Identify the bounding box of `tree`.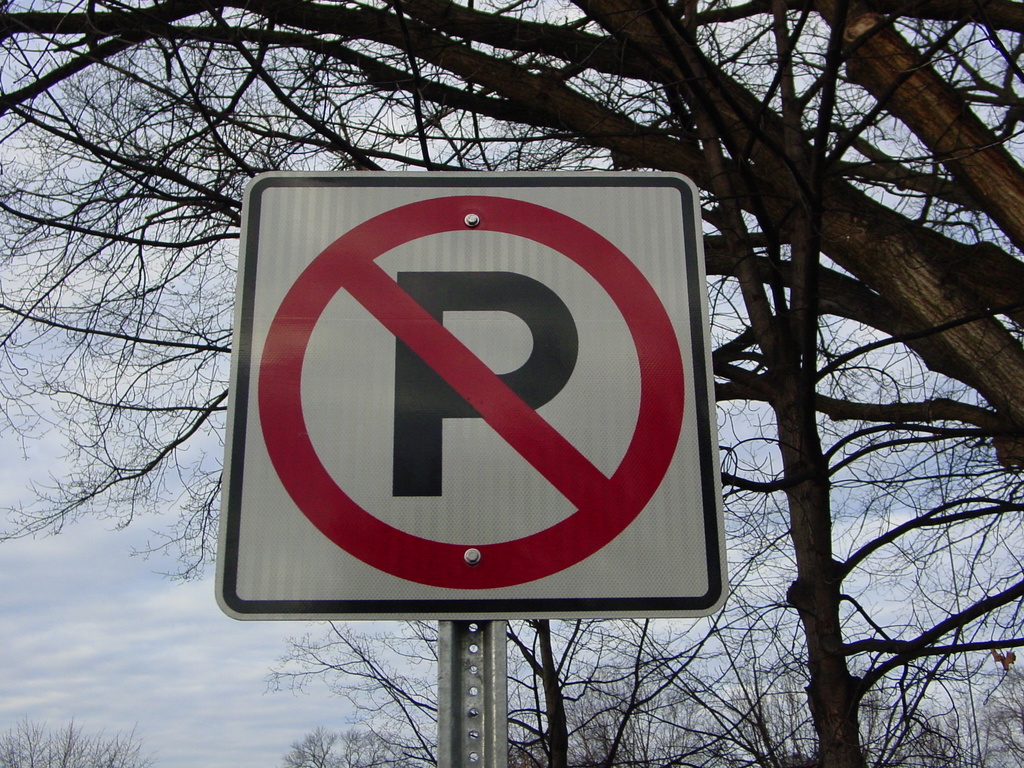
Rect(496, 662, 767, 767).
